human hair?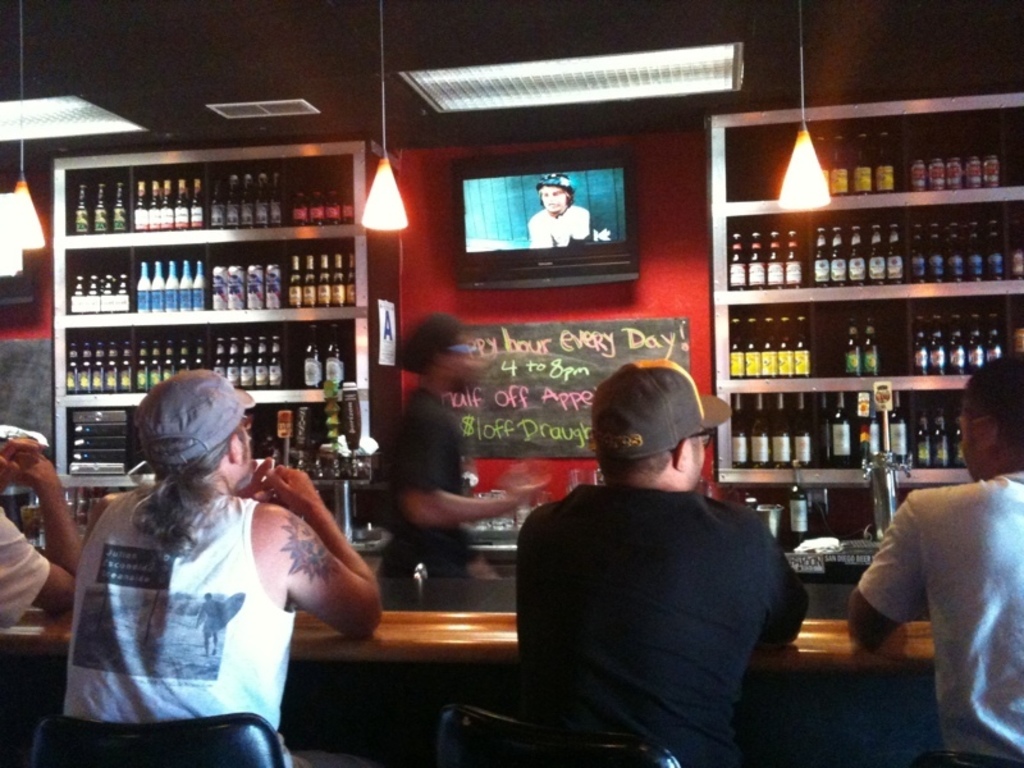
(959,351,1023,460)
